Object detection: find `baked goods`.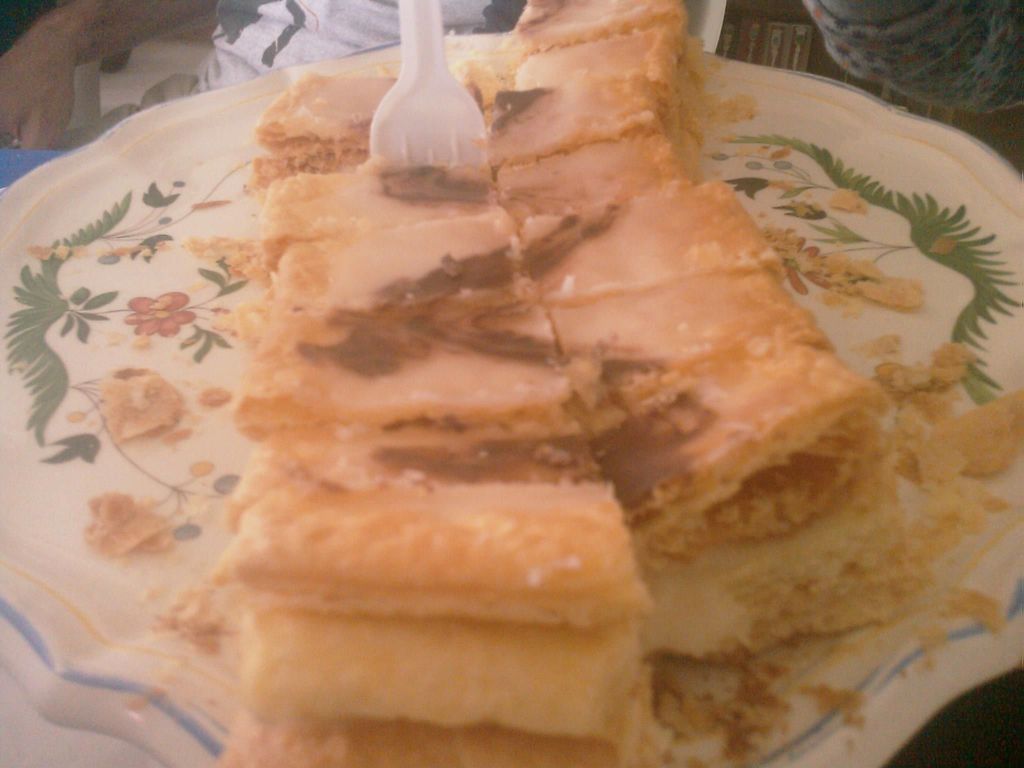
[x1=247, y1=69, x2=483, y2=195].
